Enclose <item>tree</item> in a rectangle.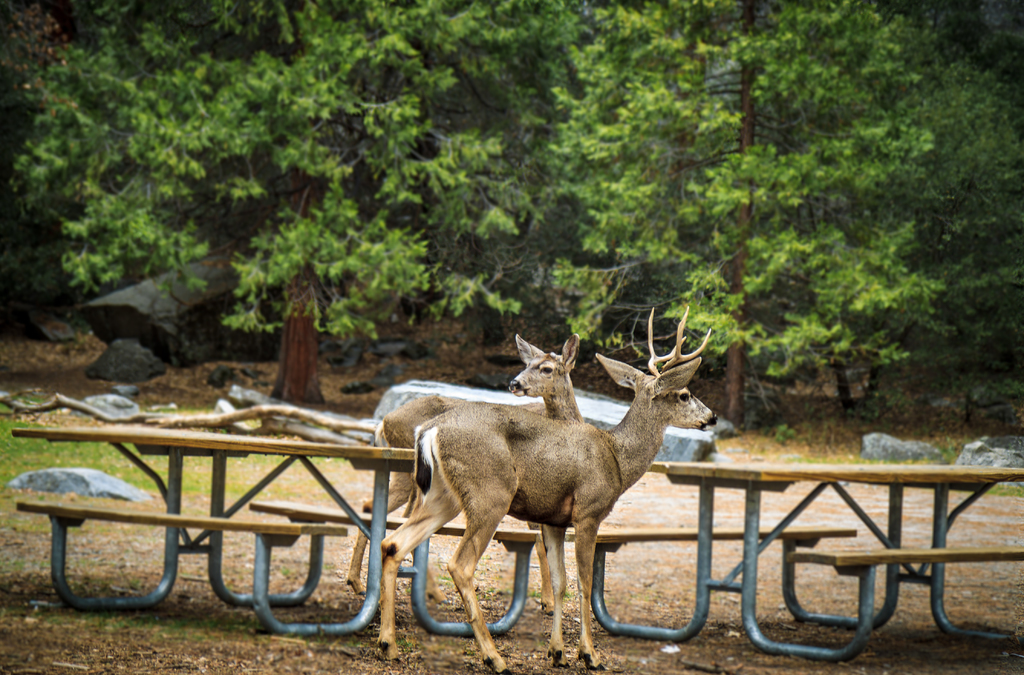
crop(948, 0, 1021, 437).
